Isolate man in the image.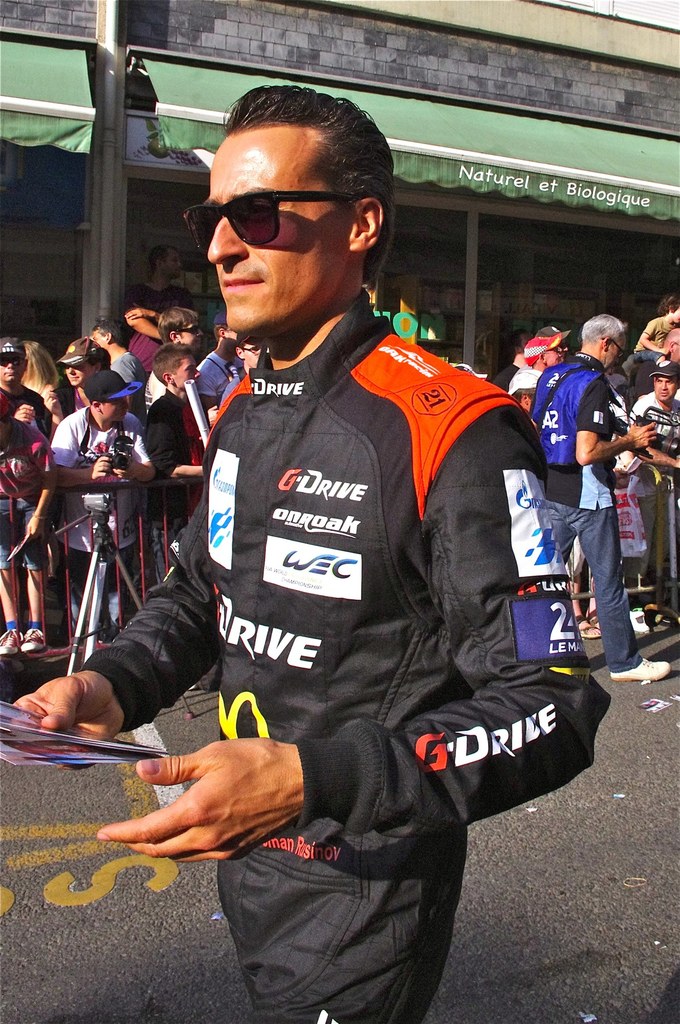
Isolated region: select_region(125, 111, 566, 1013).
